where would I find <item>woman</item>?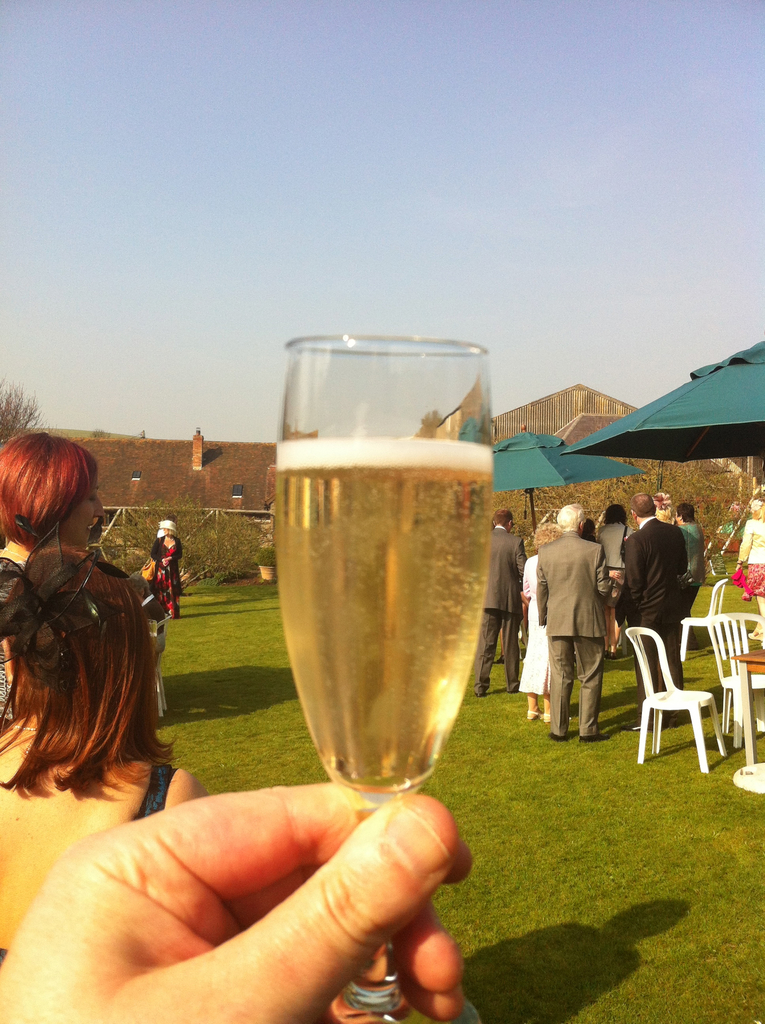
At [x1=580, y1=521, x2=599, y2=541].
